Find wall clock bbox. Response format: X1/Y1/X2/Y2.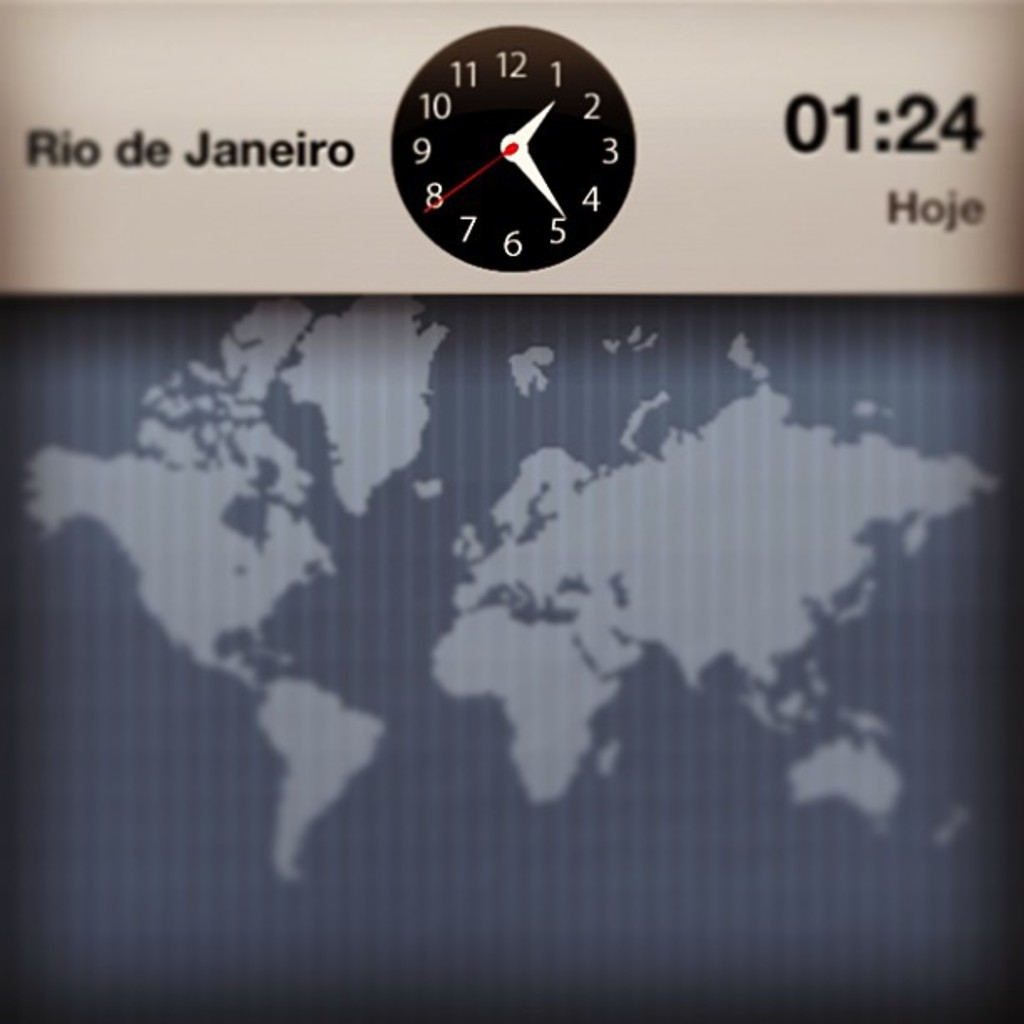
380/28/631/278.
